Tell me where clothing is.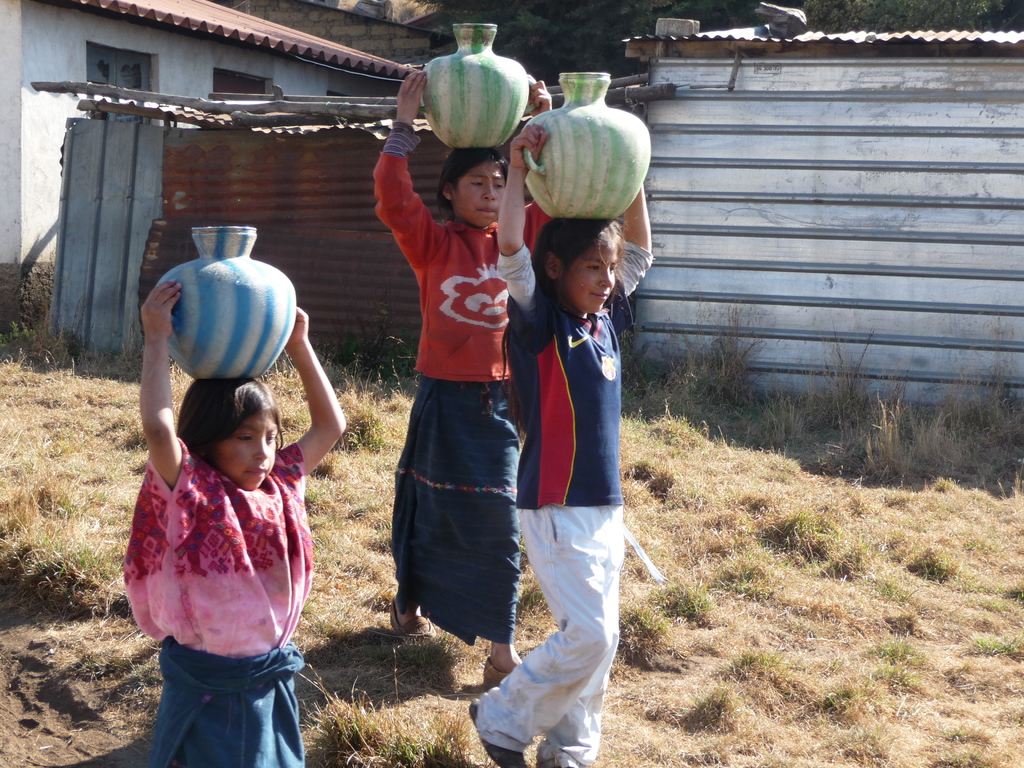
clothing is at left=377, top=126, right=548, bottom=648.
